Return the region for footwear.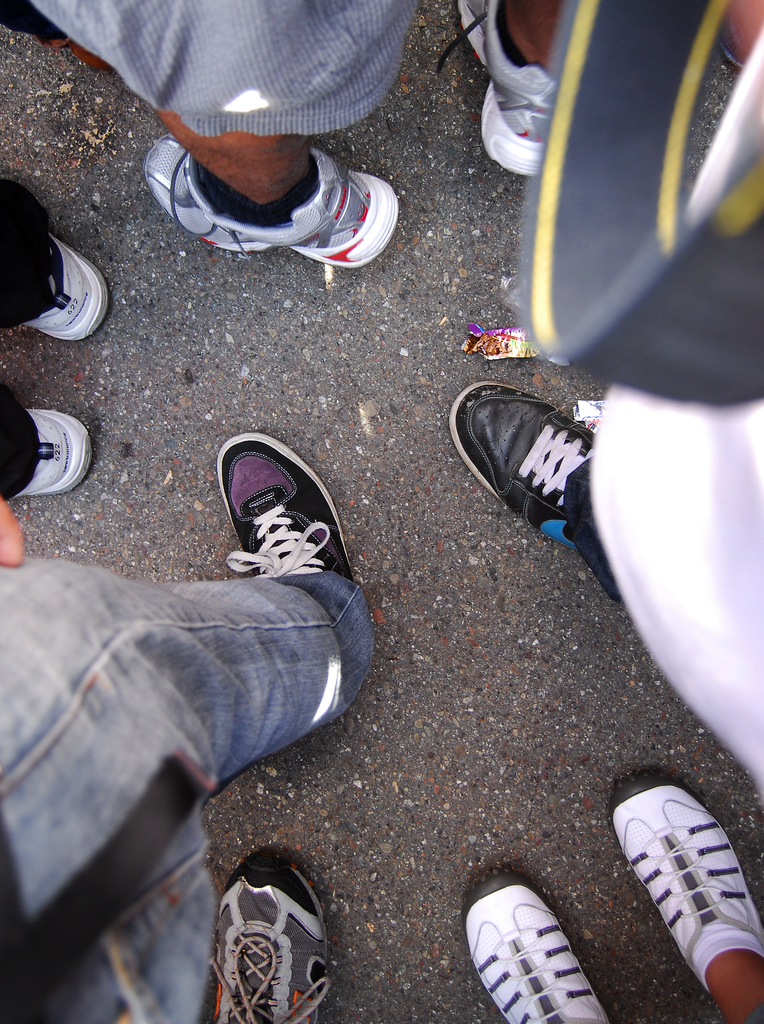
crop(21, 223, 113, 349).
